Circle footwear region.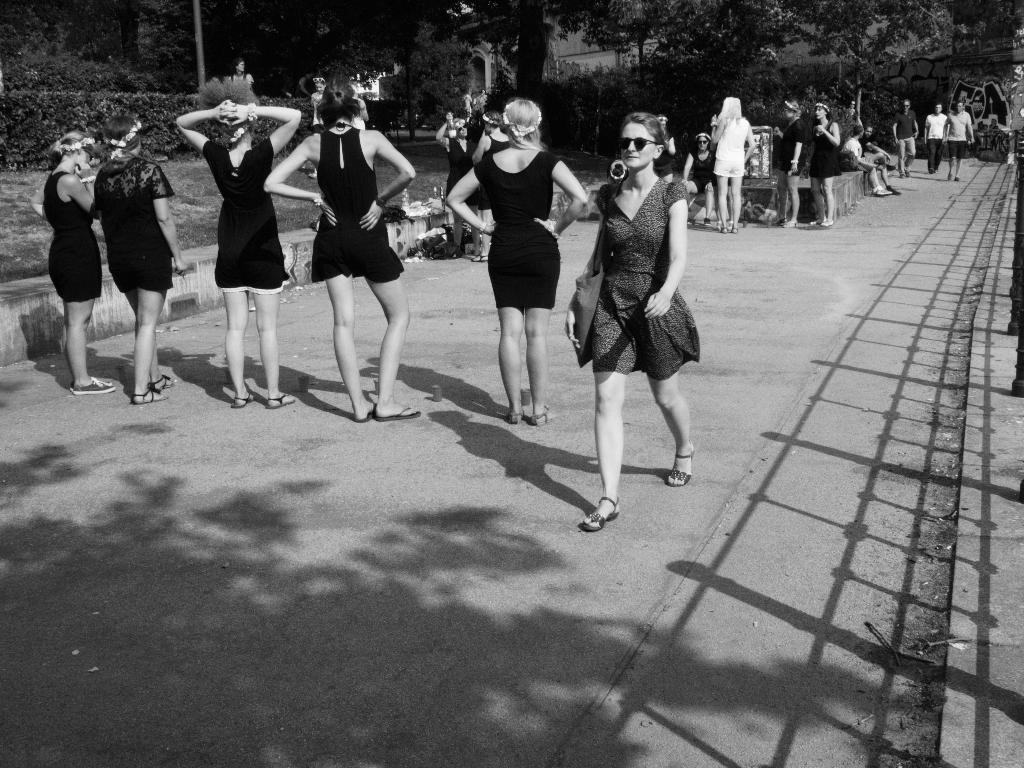
Region: <bbox>262, 392, 298, 410</bbox>.
